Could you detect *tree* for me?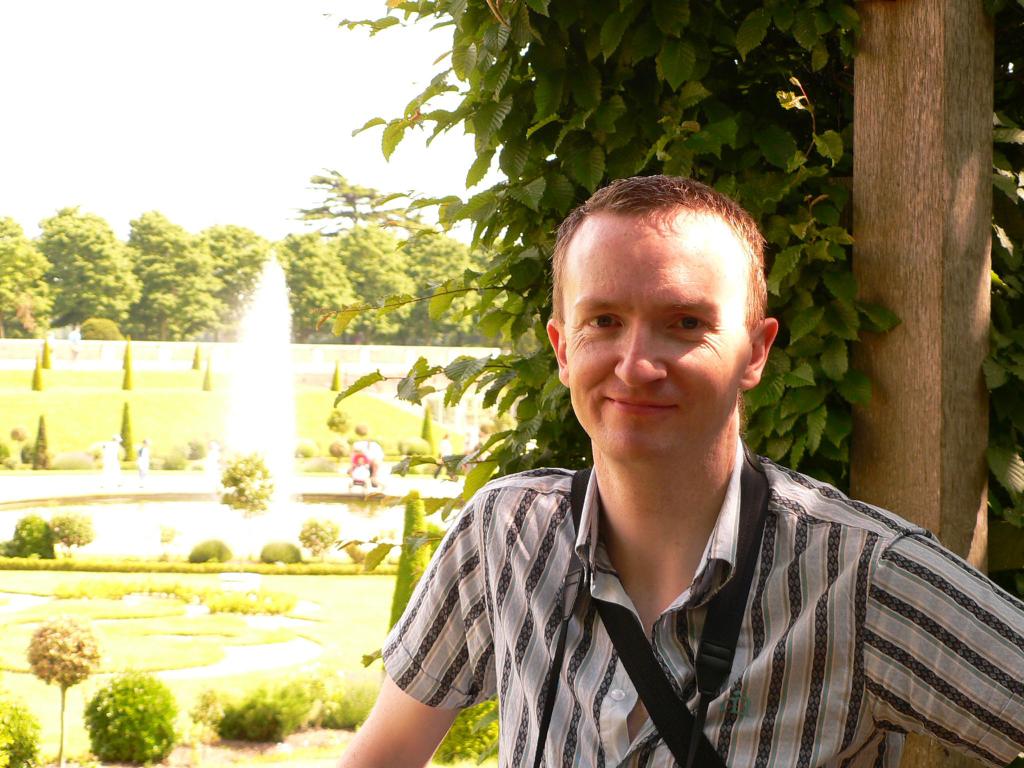
Detection result: (left=31, top=415, right=49, bottom=474).
